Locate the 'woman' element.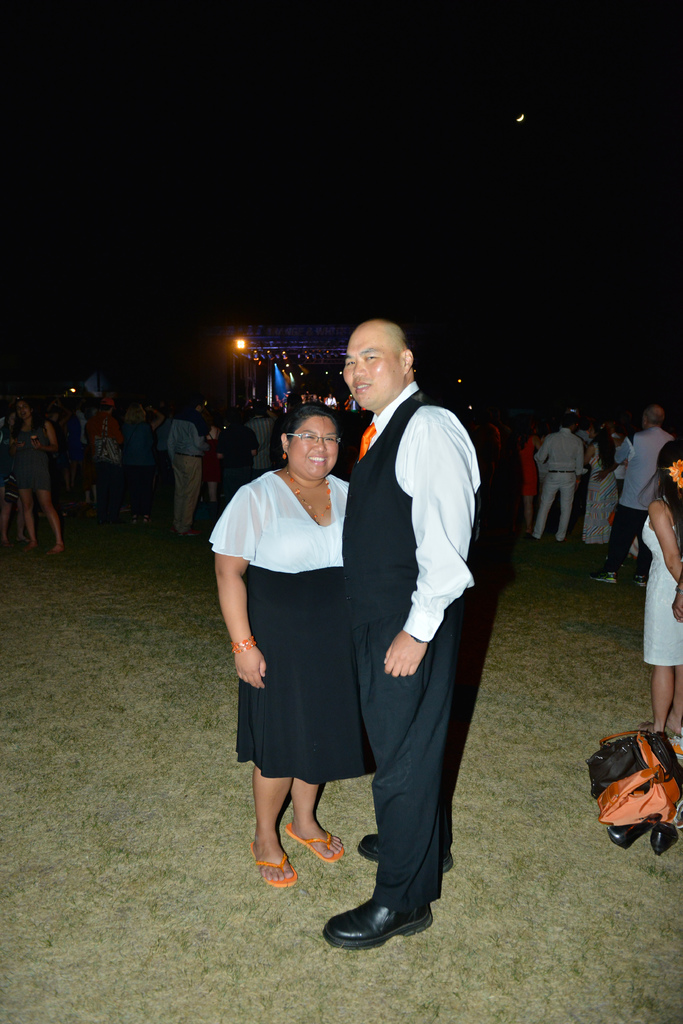
Element bbox: (x1=0, y1=402, x2=72, y2=553).
